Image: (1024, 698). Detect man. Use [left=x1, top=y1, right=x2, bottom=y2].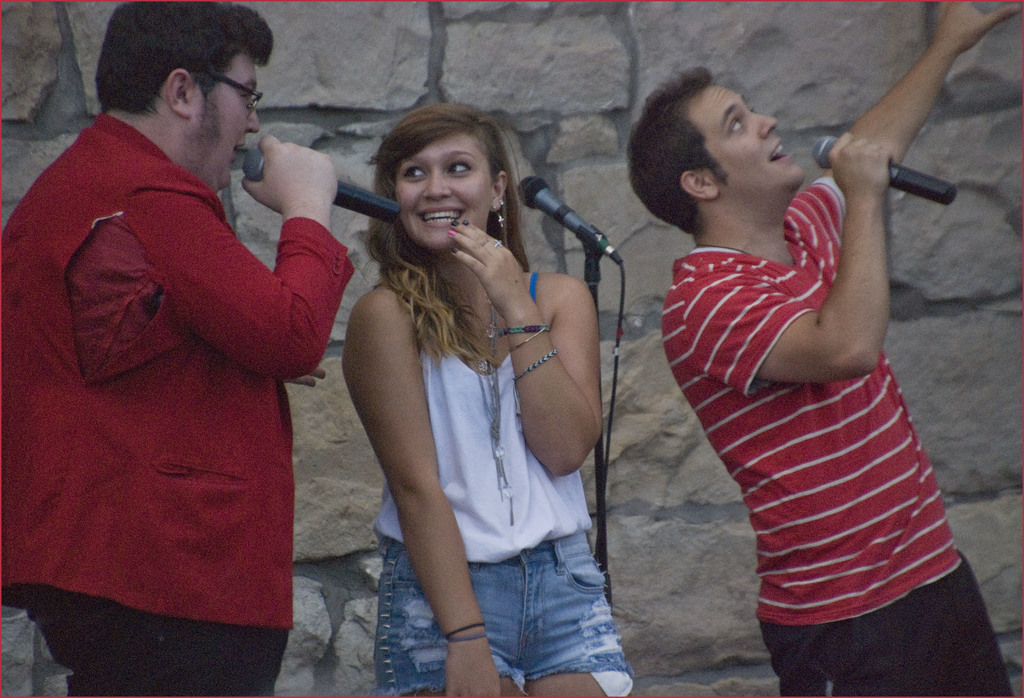
[left=21, top=0, right=361, bottom=675].
